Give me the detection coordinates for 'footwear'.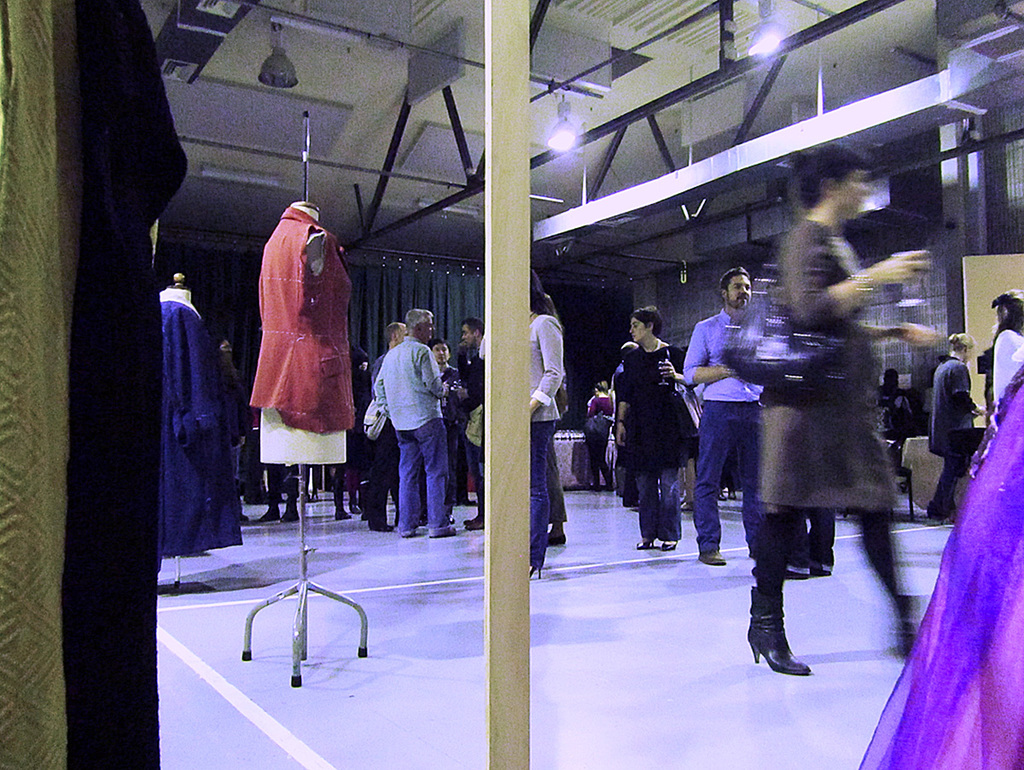
Rect(548, 528, 568, 550).
